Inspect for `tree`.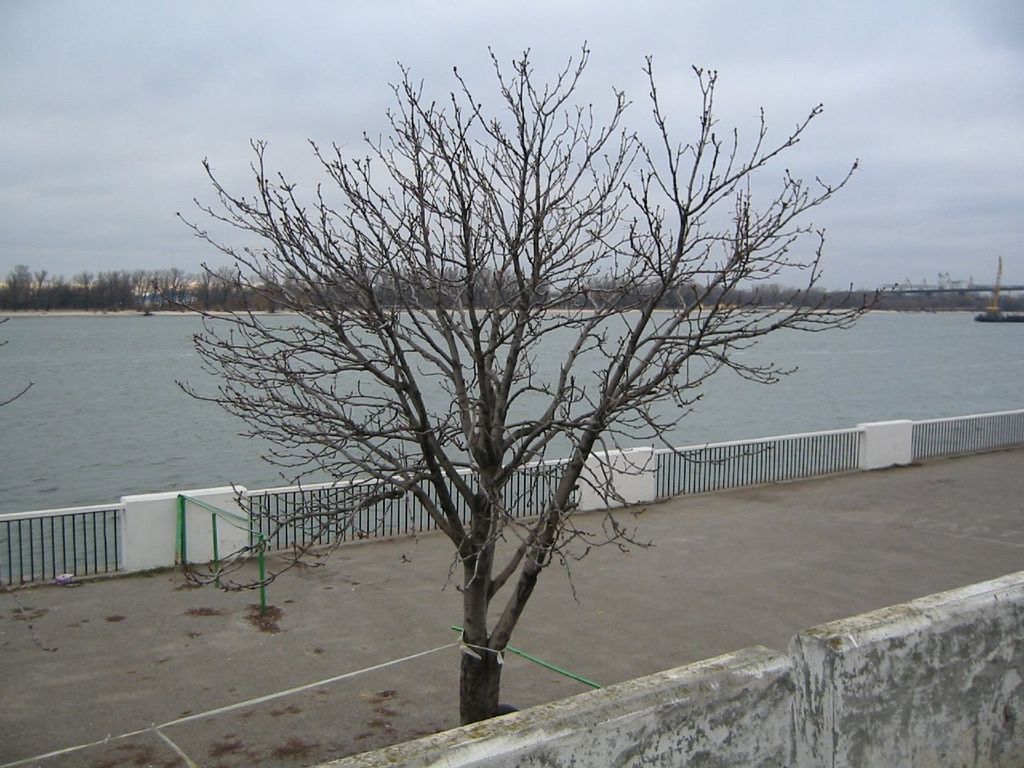
Inspection: Rect(155, 32, 894, 726).
